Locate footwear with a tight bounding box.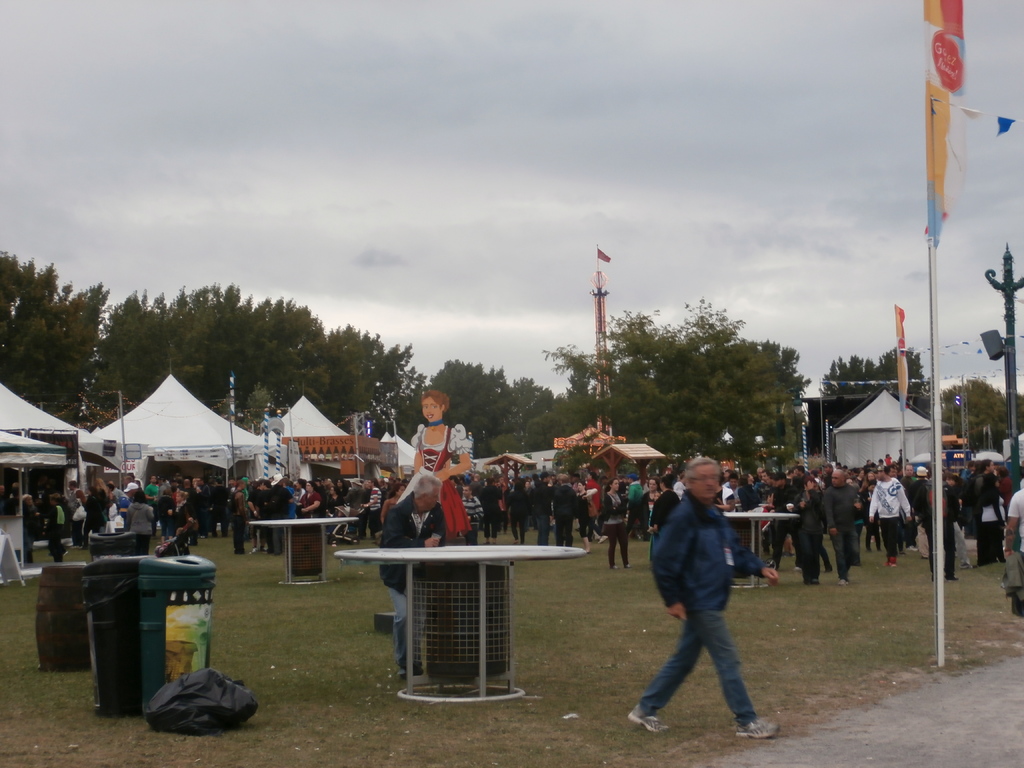
<box>624,564,630,567</box>.
